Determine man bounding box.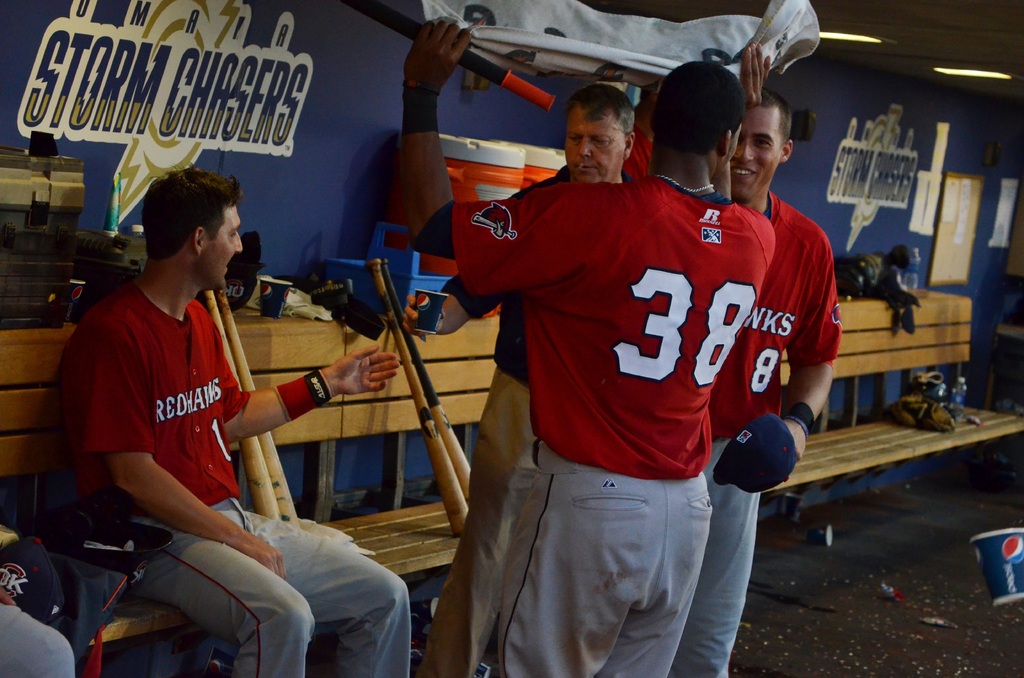
Determined: rect(401, 77, 636, 677).
